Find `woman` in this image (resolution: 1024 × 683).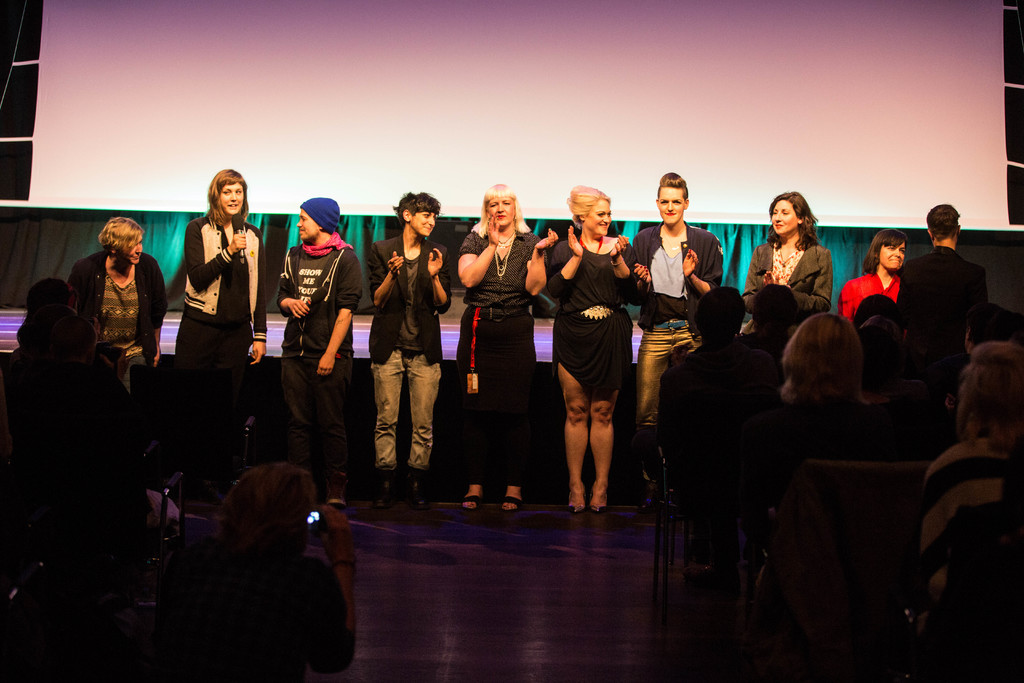
{"left": 613, "top": 169, "right": 723, "bottom": 498}.
